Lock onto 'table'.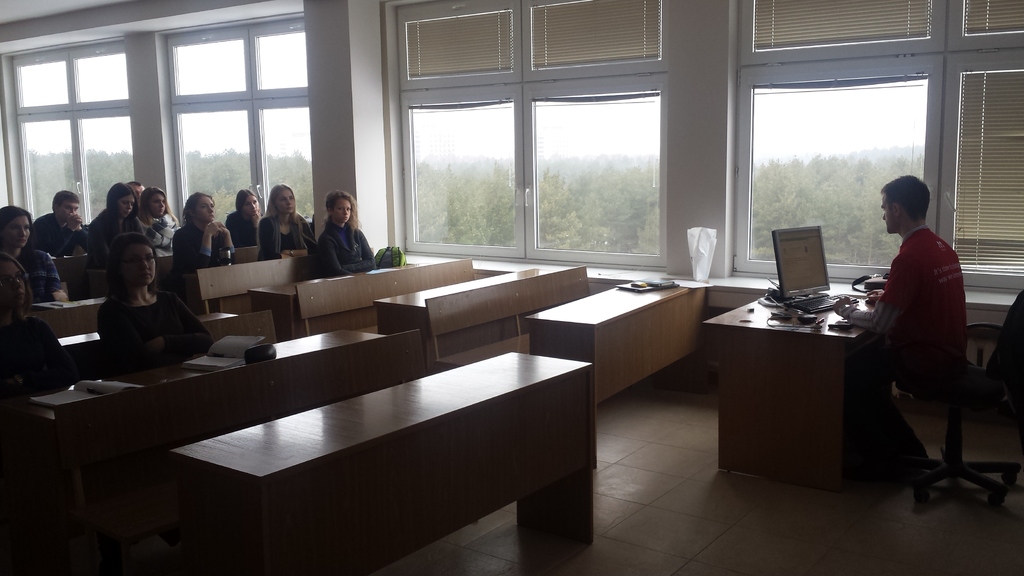
Locked: detection(15, 324, 337, 564).
